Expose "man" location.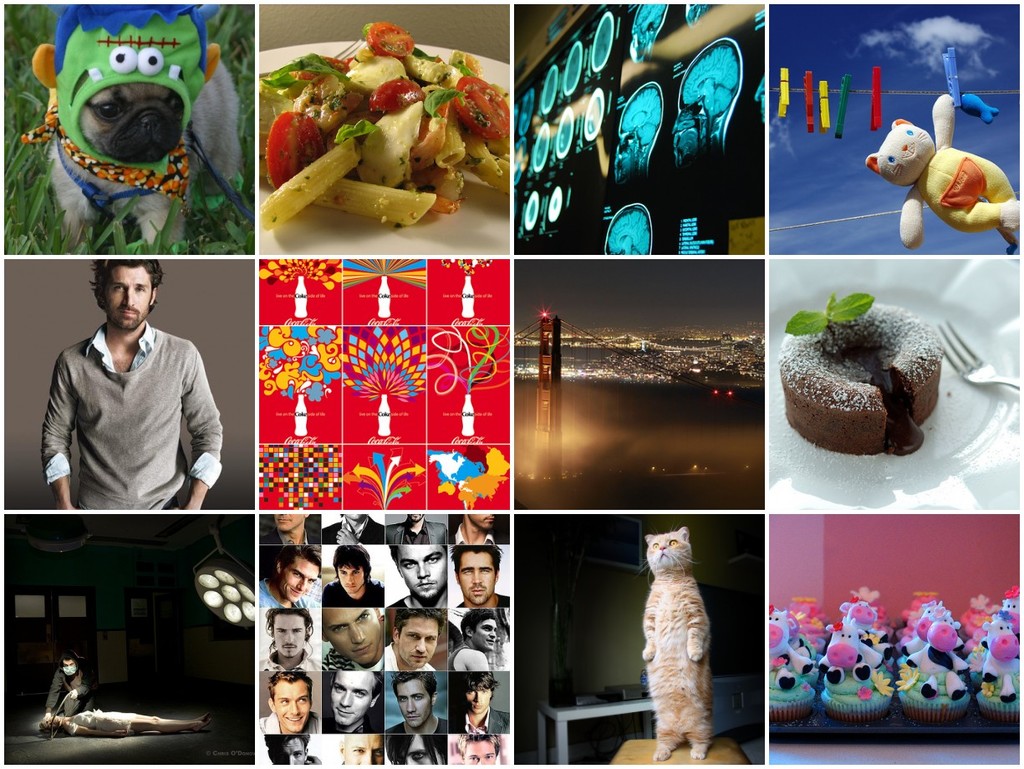
Exposed at [449, 670, 509, 734].
